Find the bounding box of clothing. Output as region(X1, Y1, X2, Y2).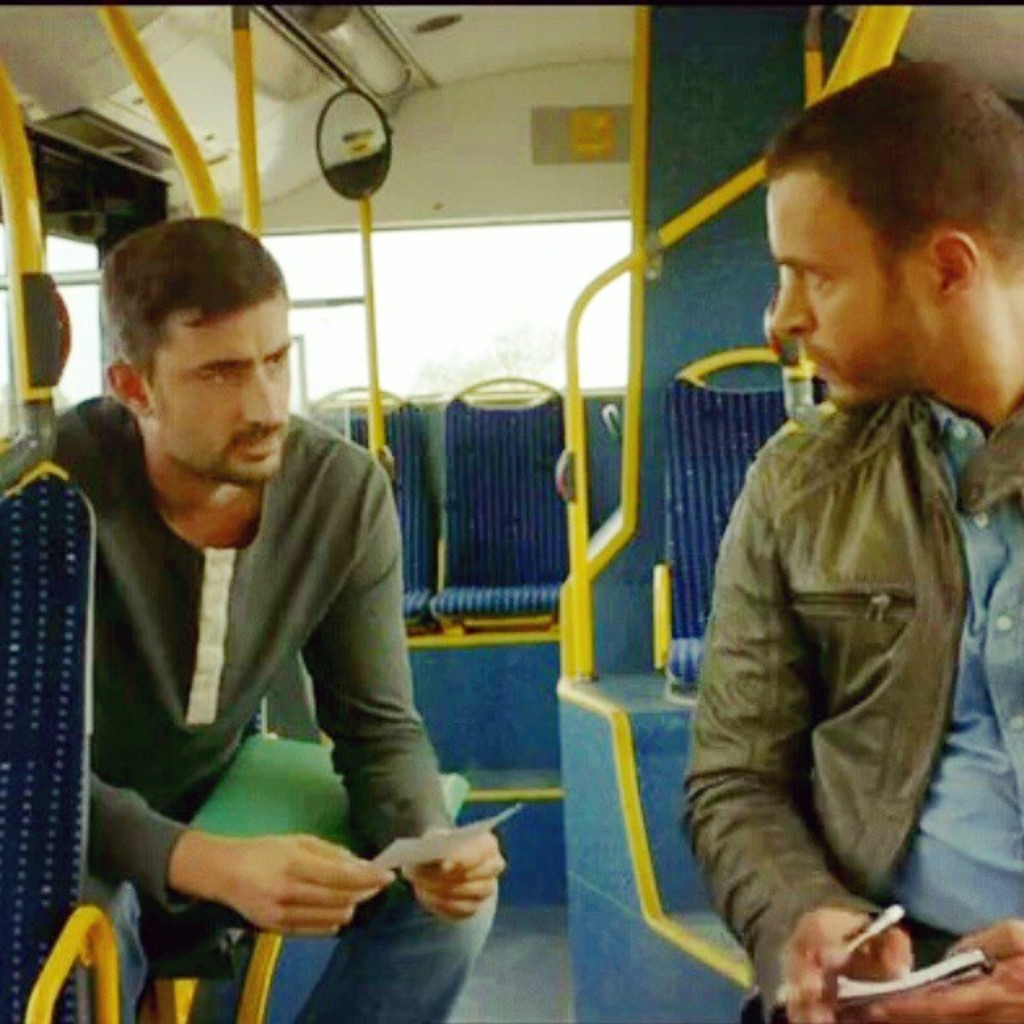
region(38, 365, 482, 992).
